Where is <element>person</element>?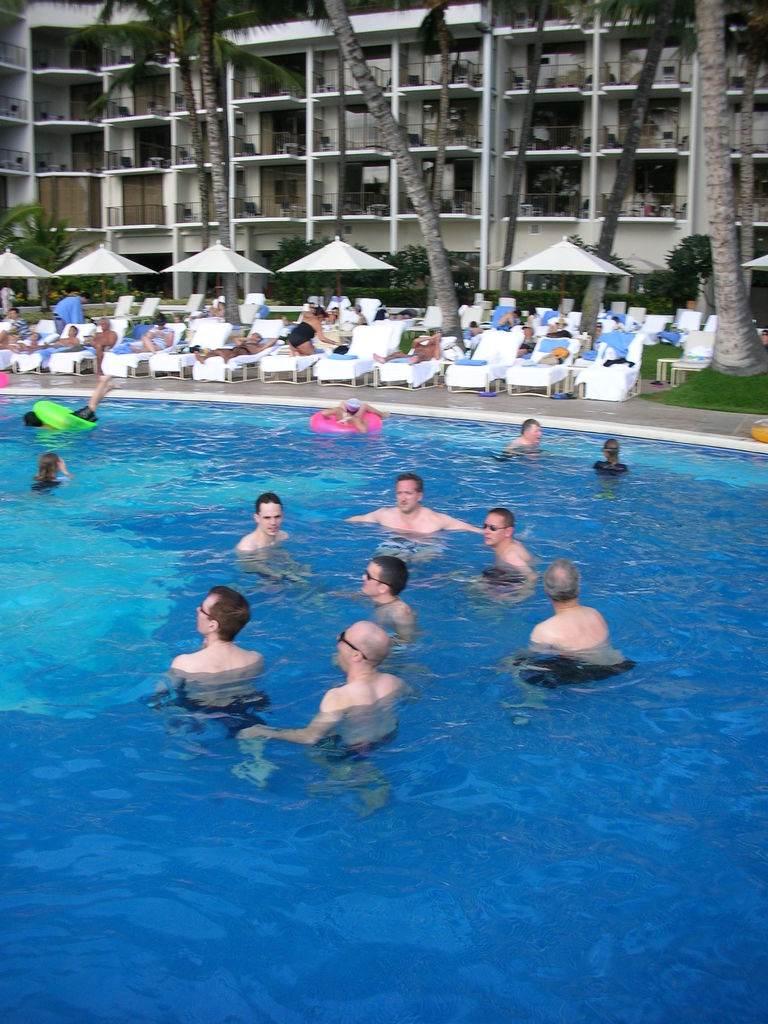
[168,585,261,700].
